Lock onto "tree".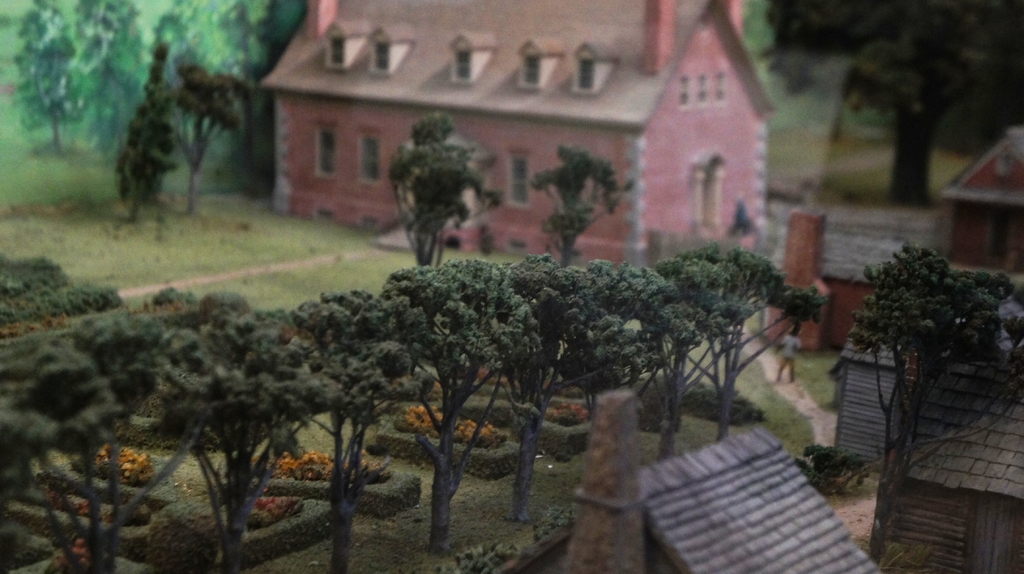
Locked: 381 120 504 268.
